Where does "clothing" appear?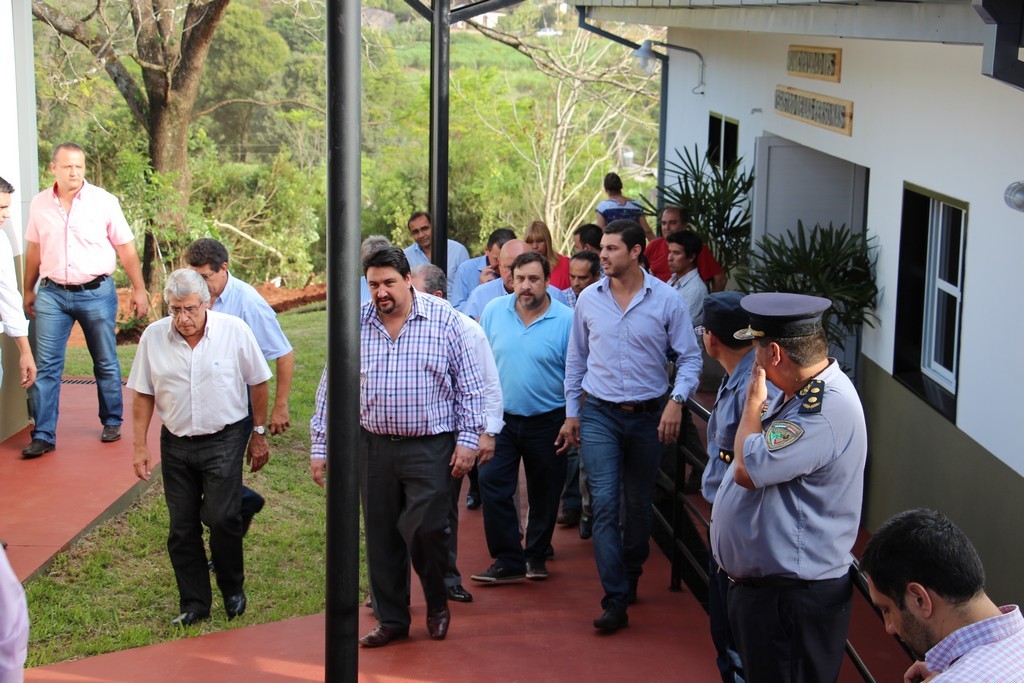
Appears at [x1=0, y1=541, x2=29, y2=682].
